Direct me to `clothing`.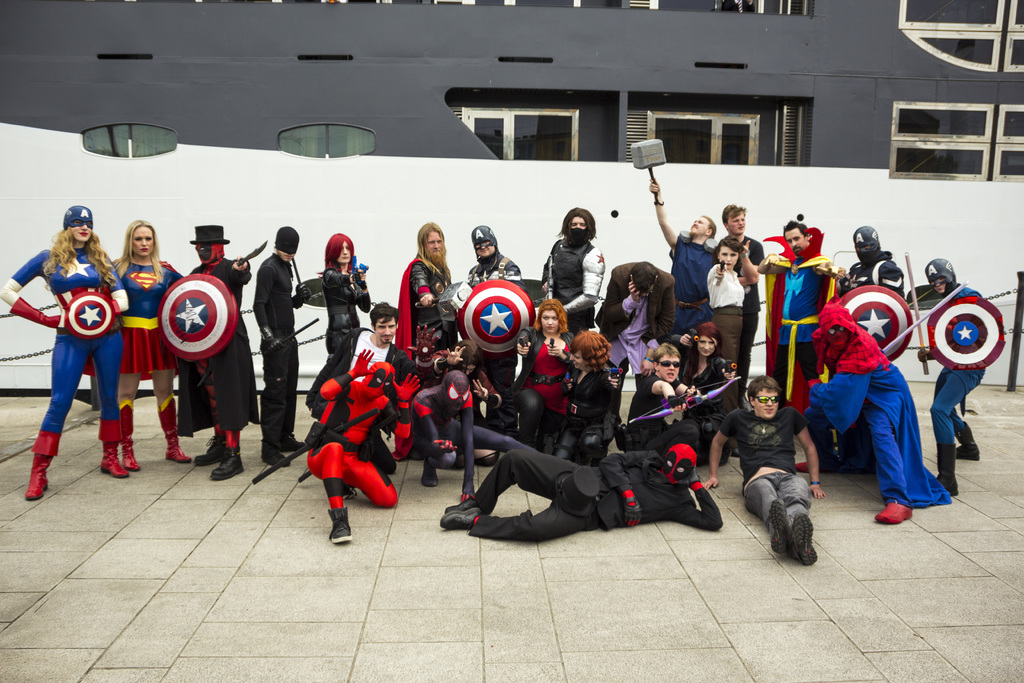
Direction: 928,281,993,472.
